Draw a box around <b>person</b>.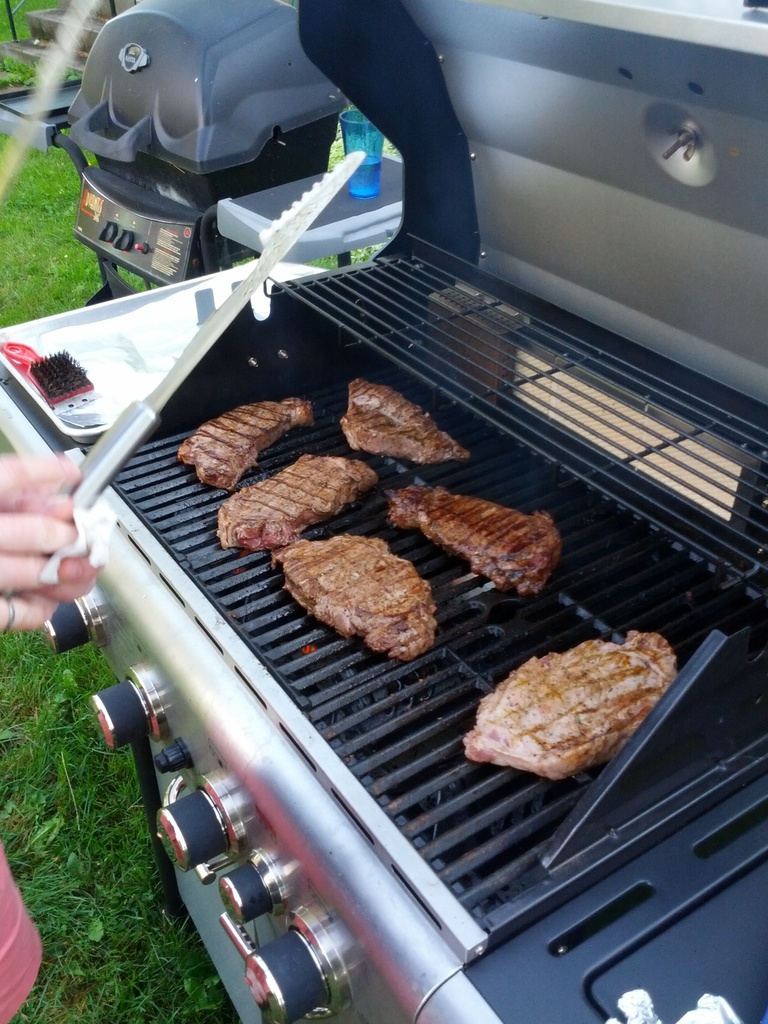
(left=0, top=453, right=90, bottom=1022).
